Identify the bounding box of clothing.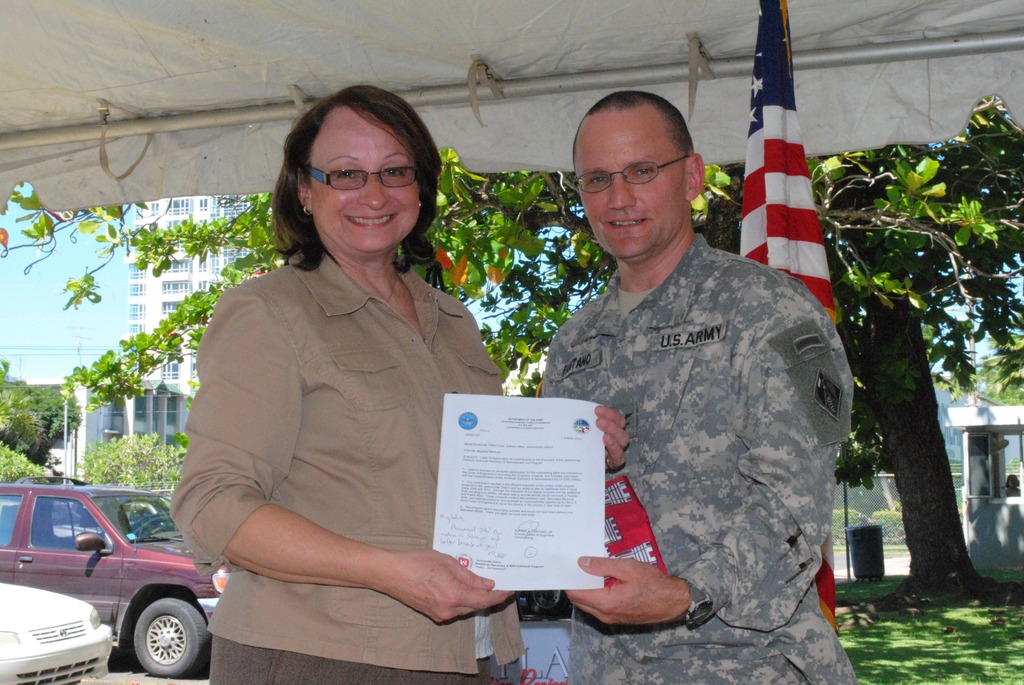
<box>171,204,504,655</box>.
